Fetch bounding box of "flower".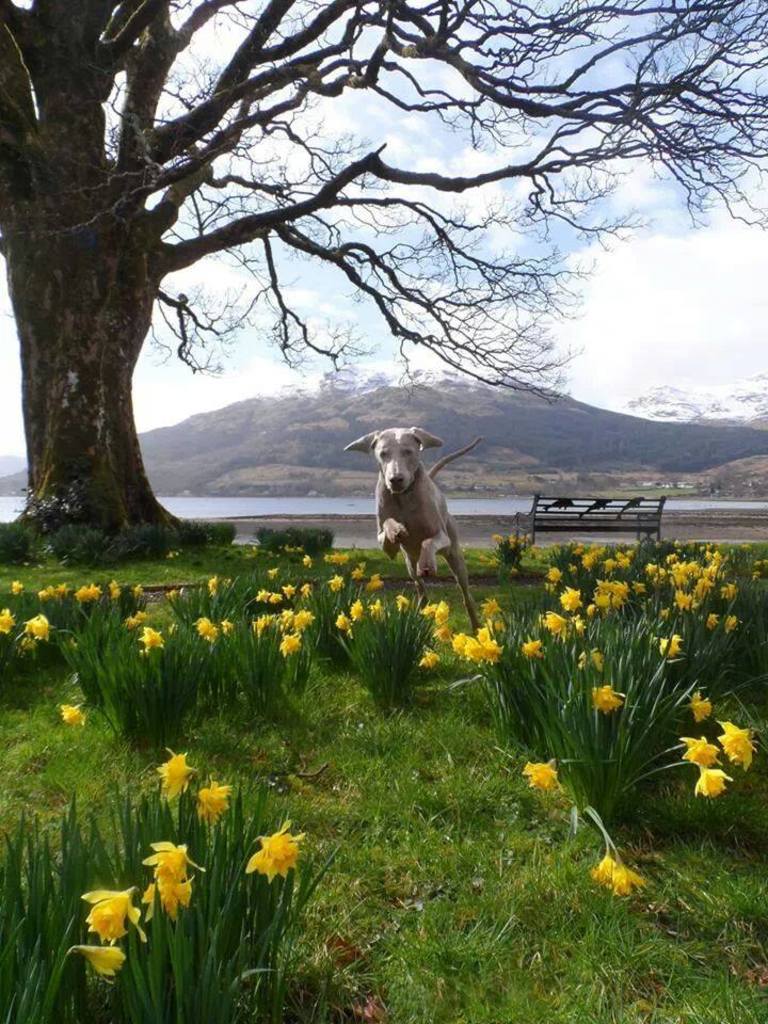
Bbox: [0, 609, 15, 634].
